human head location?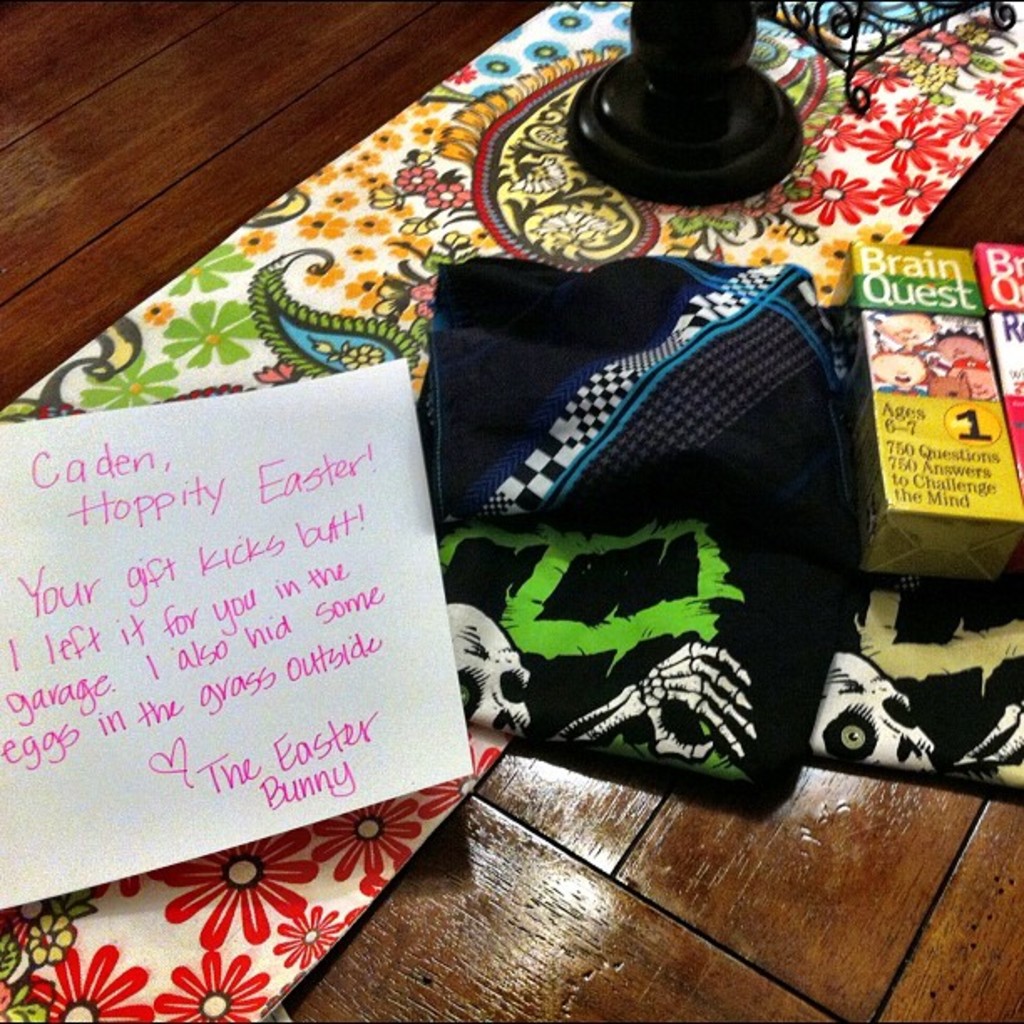
{"x1": 947, "y1": 355, "x2": 999, "y2": 398}
